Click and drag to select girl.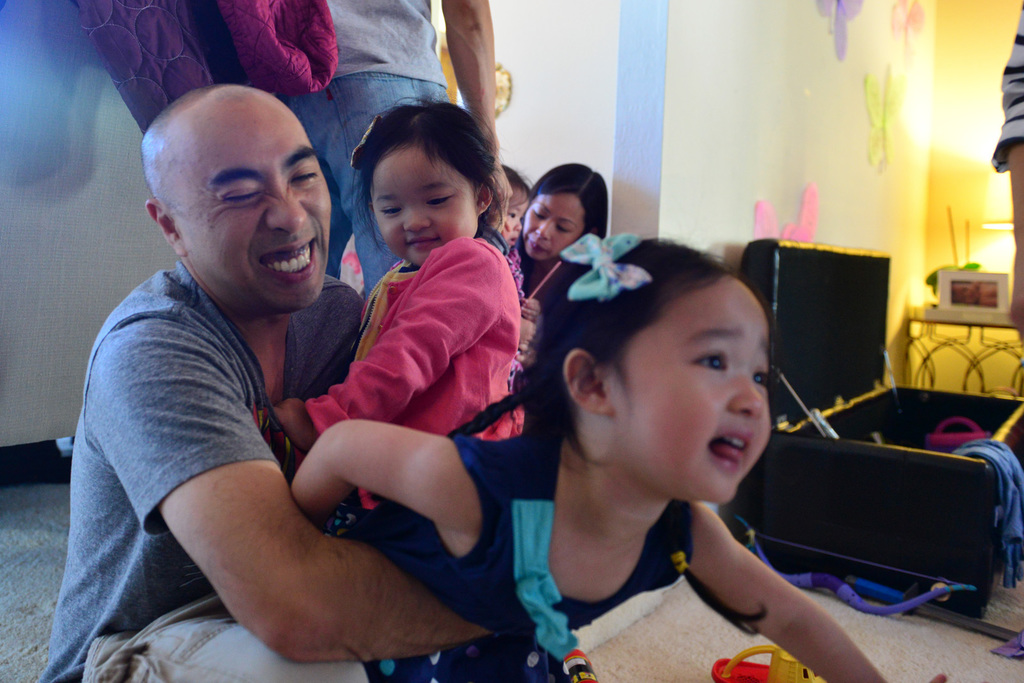
Selection: 296 234 940 682.
